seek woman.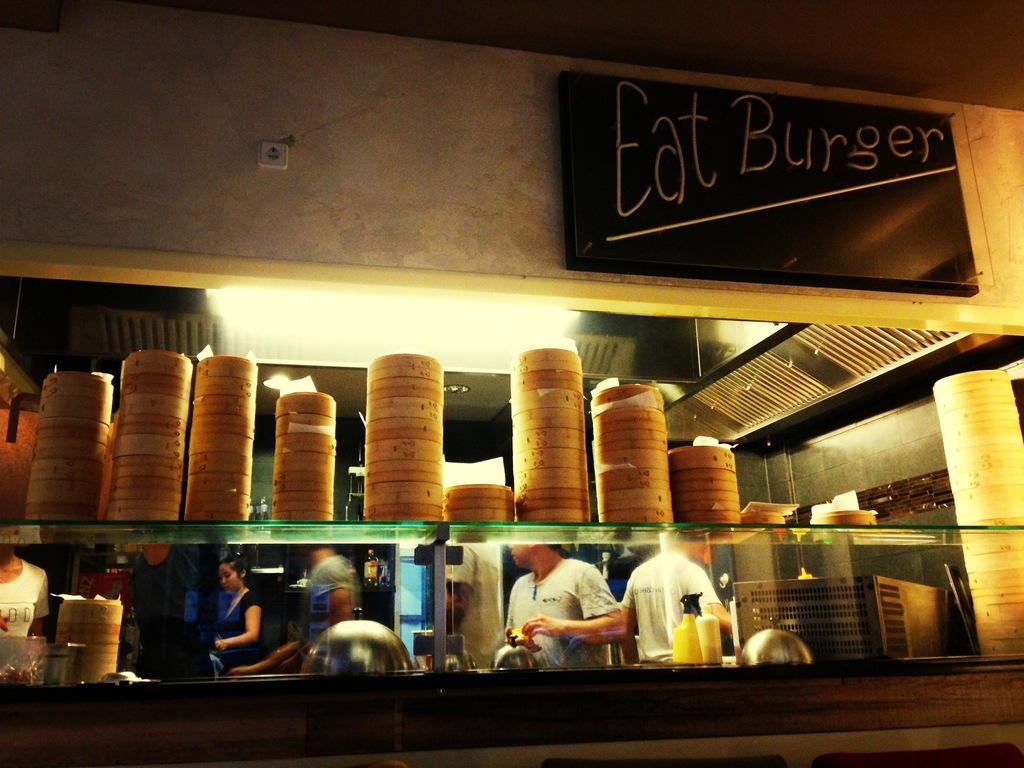
{"left": 212, "top": 556, "right": 261, "bottom": 676}.
